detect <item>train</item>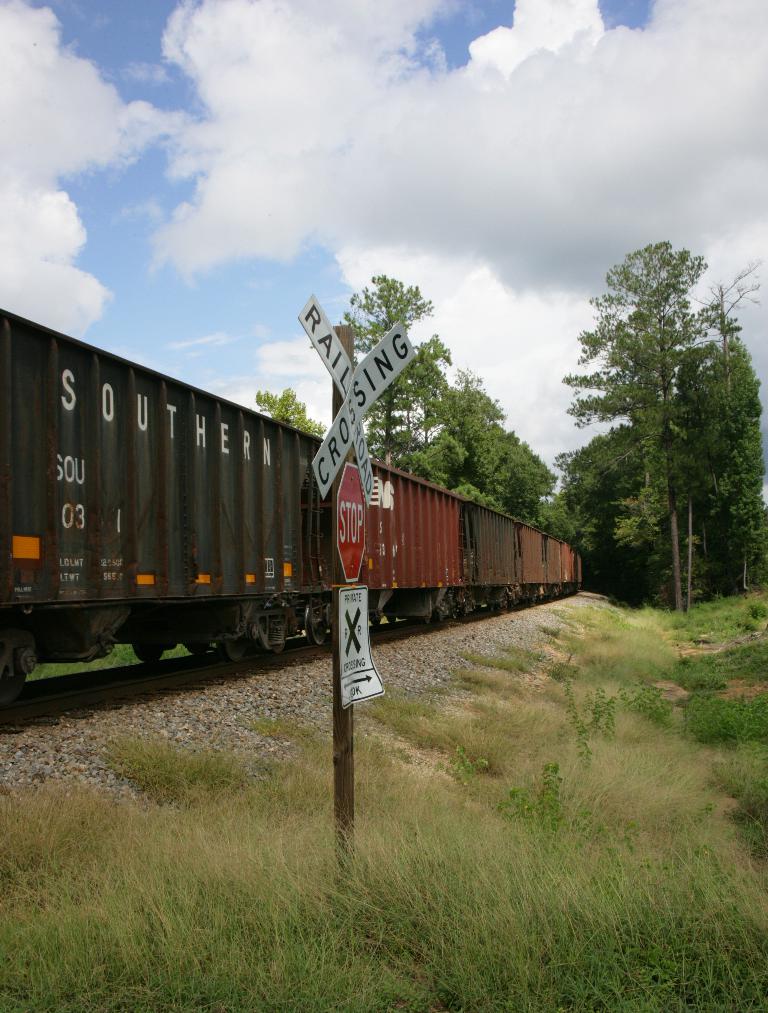
<region>0, 306, 584, 691</region>
